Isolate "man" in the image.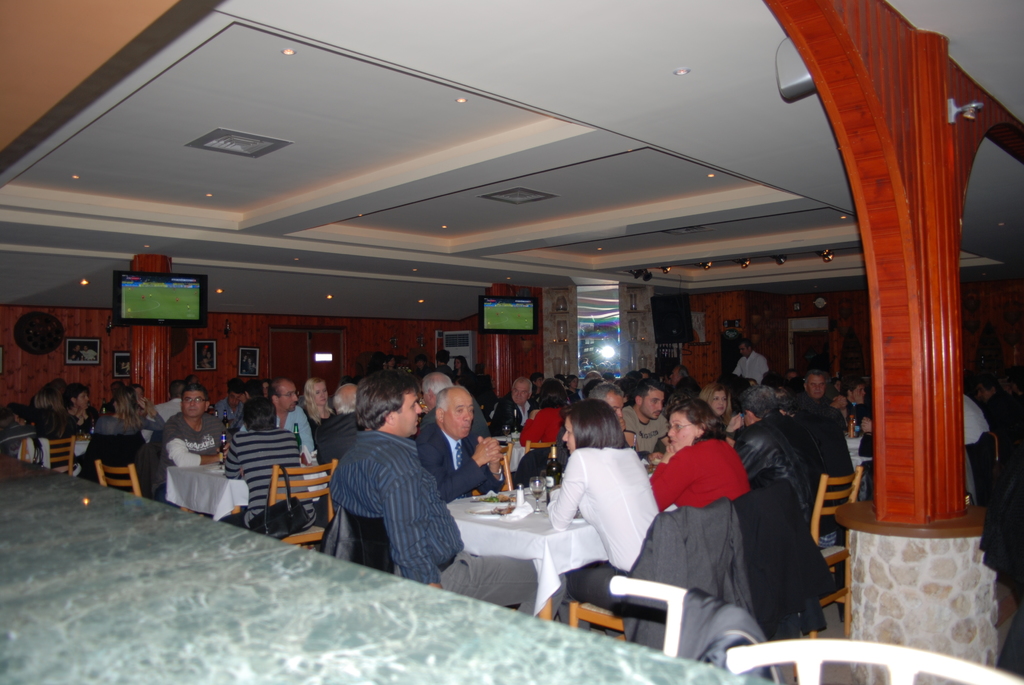
Isolated region: rect(837, 379, 874, 435).
